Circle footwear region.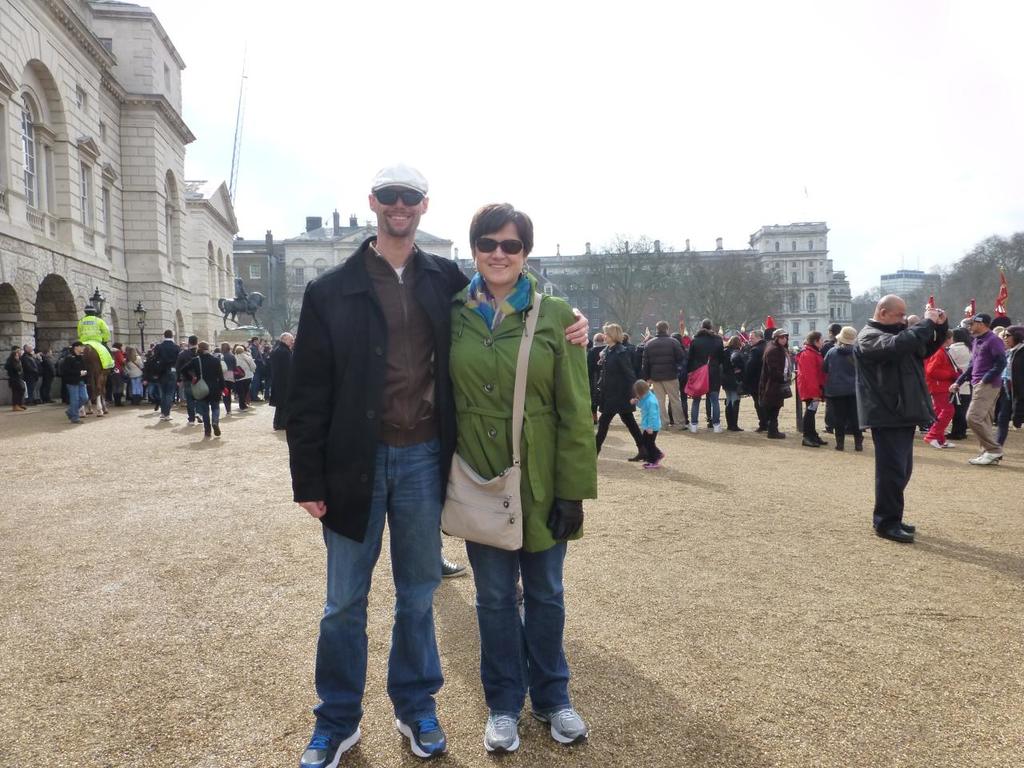
Region: detection(970, 452, 1003, 465).
